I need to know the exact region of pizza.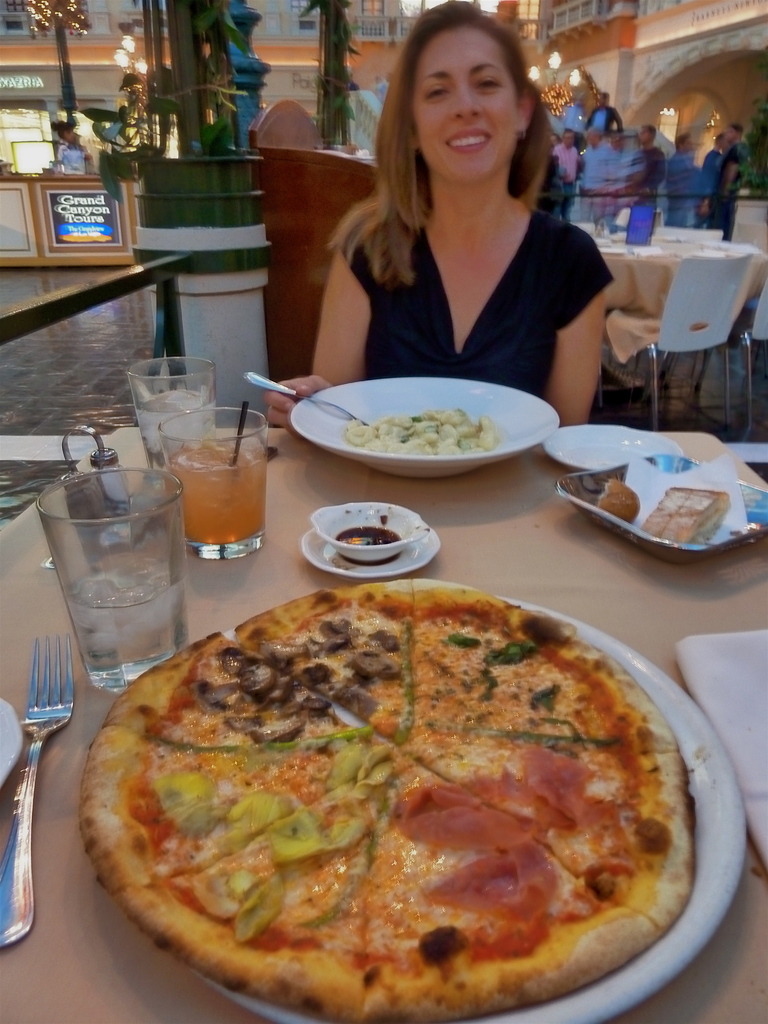
Region: bbox(95, 568, 707, 1023).
